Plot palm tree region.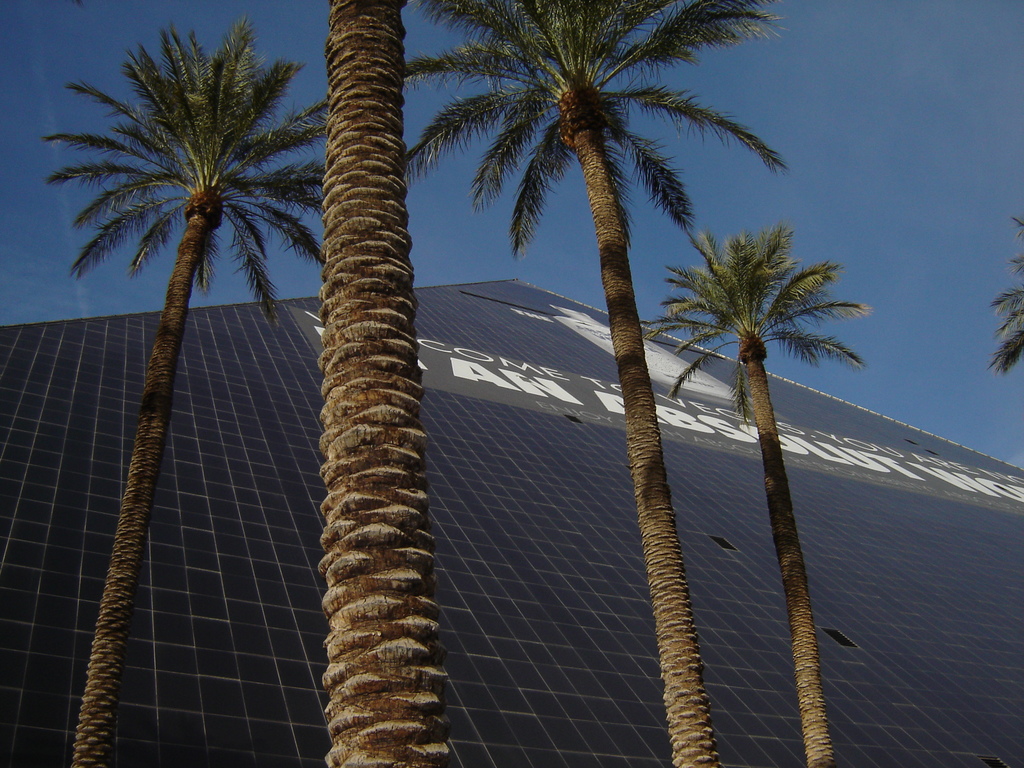
Plotted at box(674, 215, 844, 767).
